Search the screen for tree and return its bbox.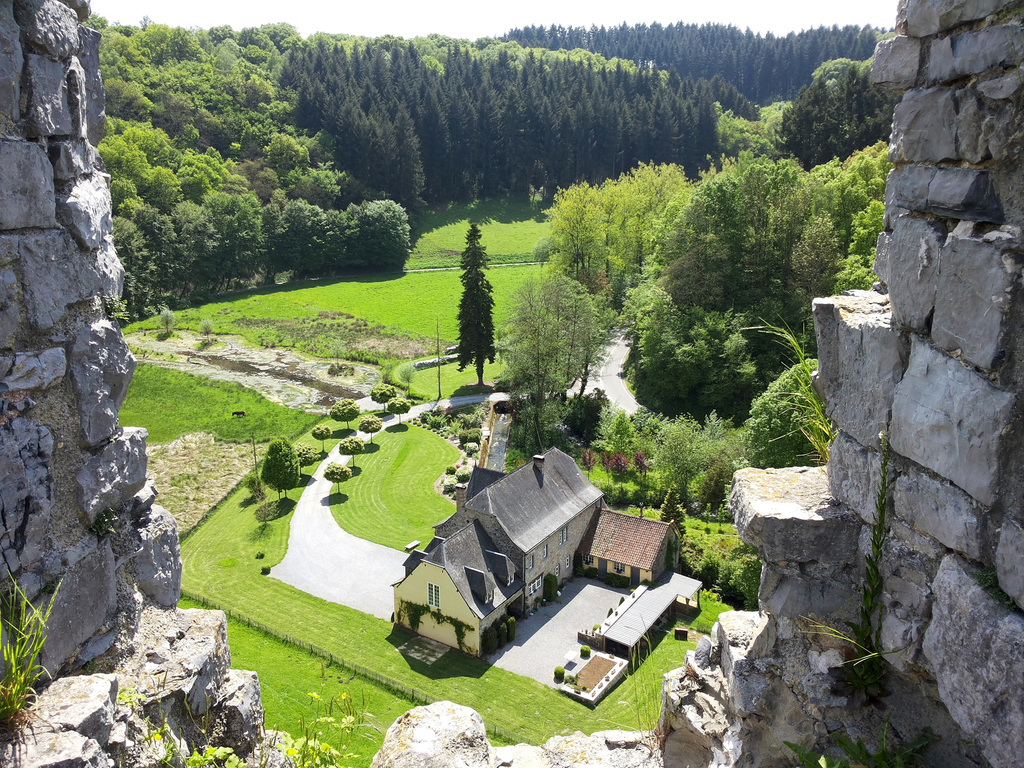
Found: detection(293, 446, 319, 466).
